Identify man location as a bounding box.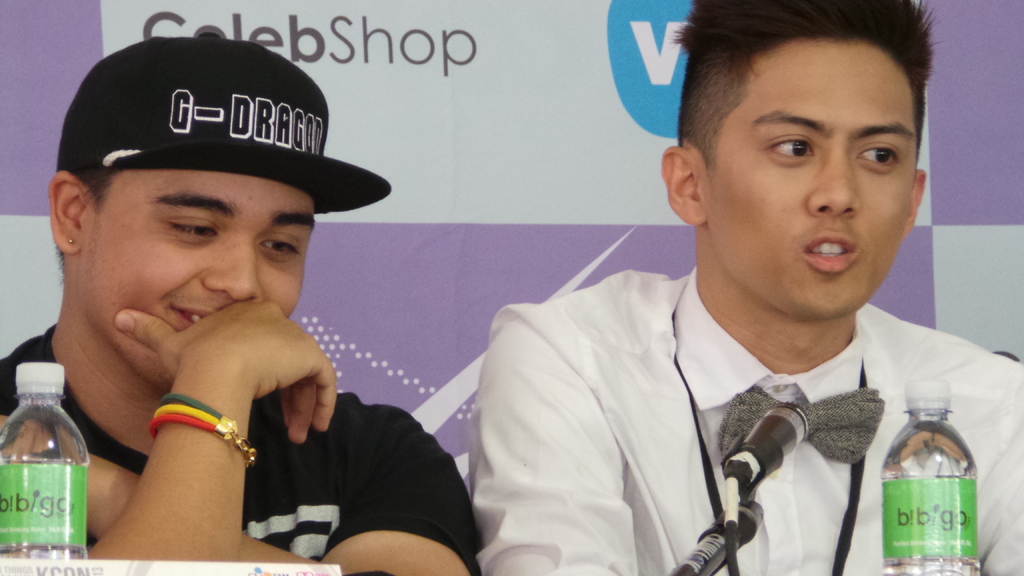
<box>476,6,1018,572</box>.
